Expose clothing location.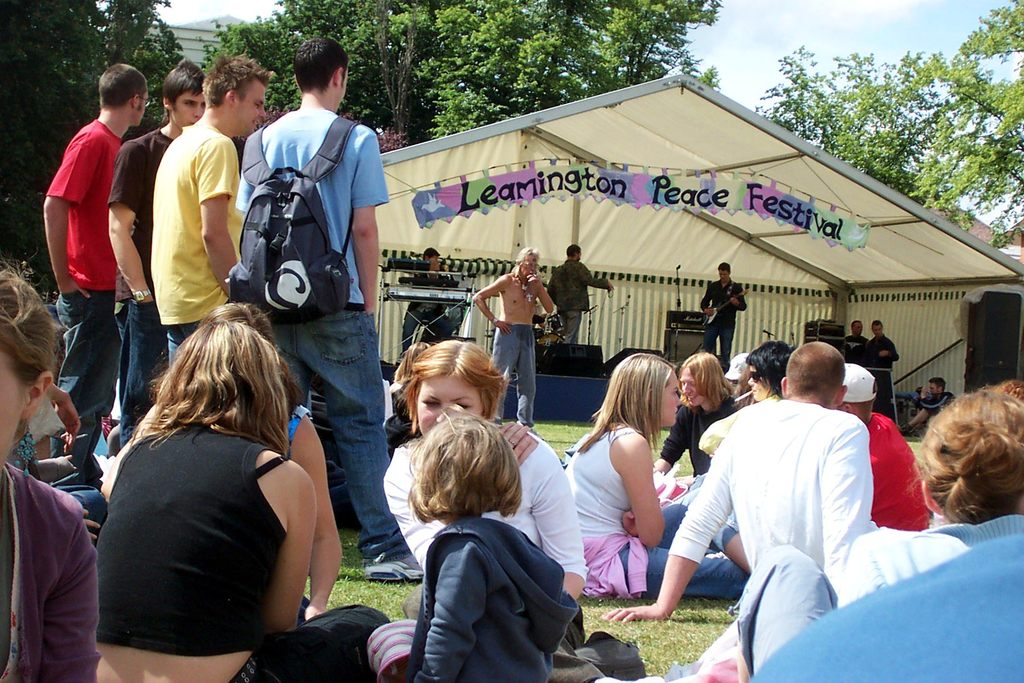
Exposed at left=555, top=308, right=577, bottom=348.
